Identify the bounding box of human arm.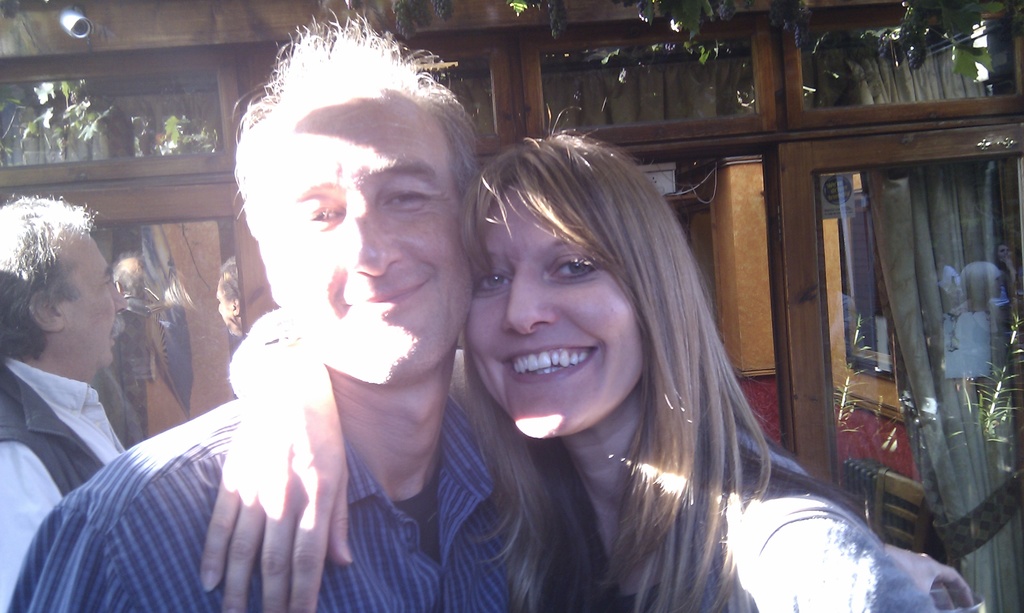
crop(712, 484, 927, 612).
